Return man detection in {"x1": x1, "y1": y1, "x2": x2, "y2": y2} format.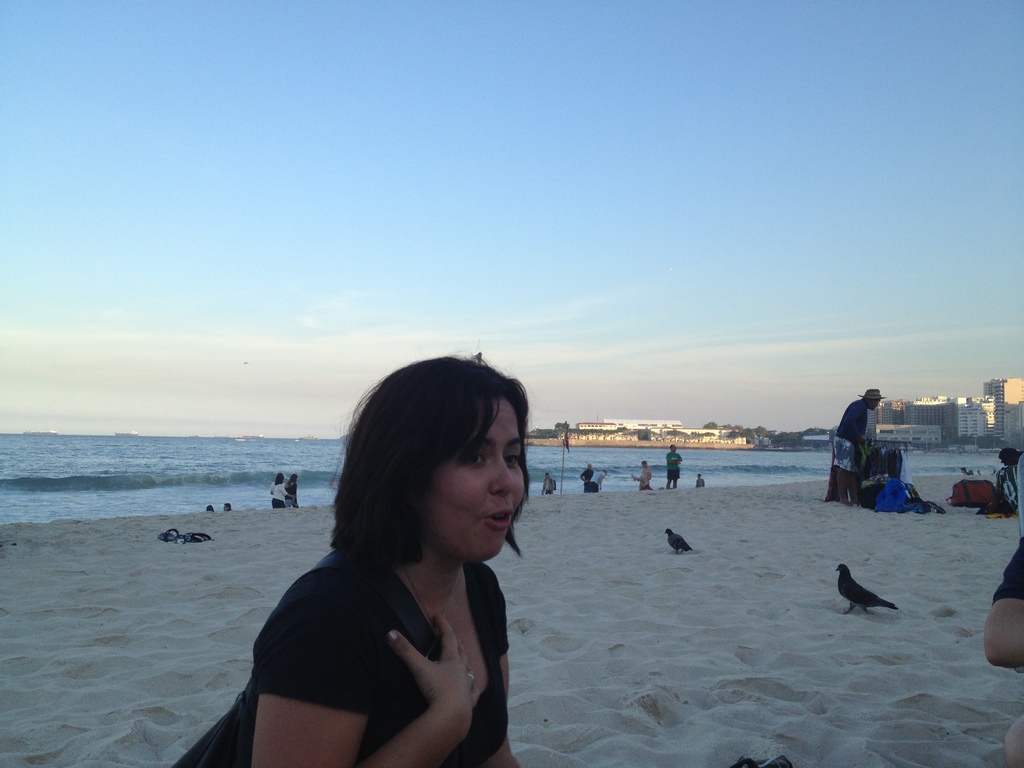
{"x1": 538, "y1": 471, "x2": 557, "y2": 497}.
